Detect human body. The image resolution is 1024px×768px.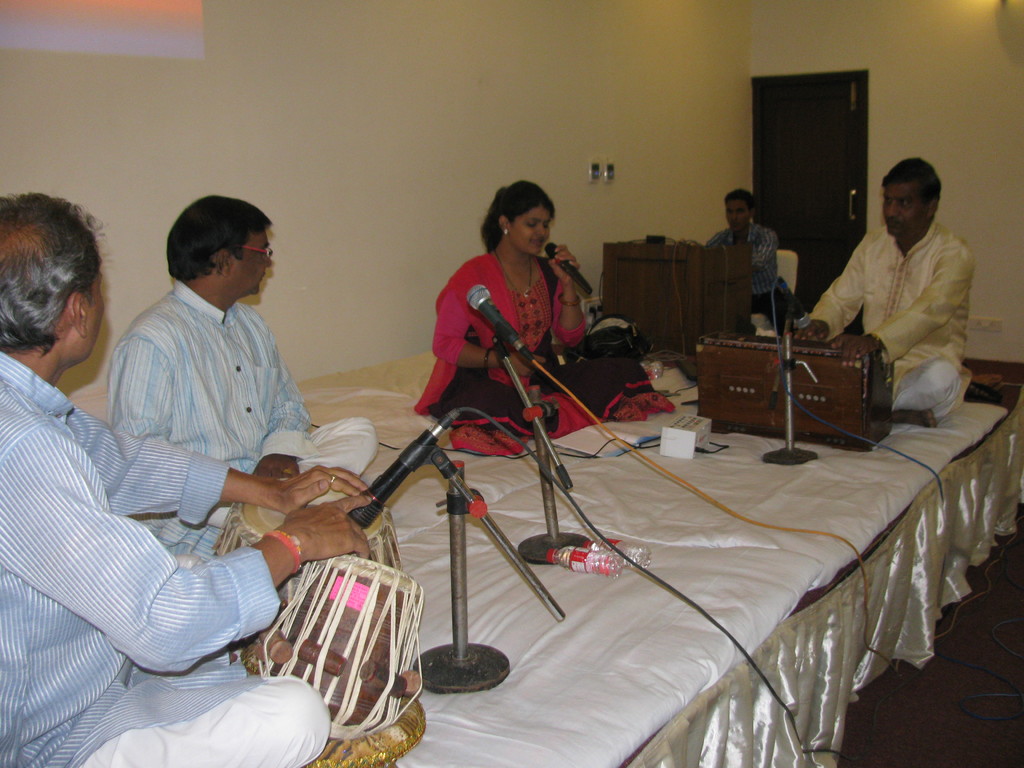
bbox=[704, 225, 797, 325].
